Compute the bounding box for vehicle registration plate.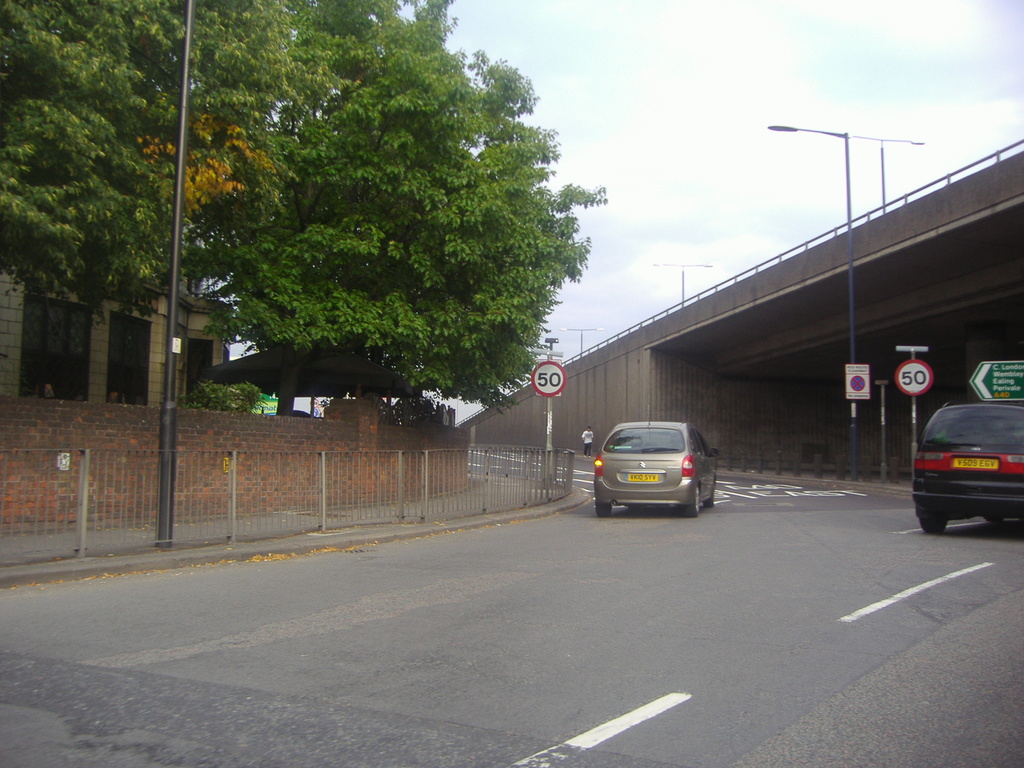
<bbox>956, 458, 998, 467</bbox>.
